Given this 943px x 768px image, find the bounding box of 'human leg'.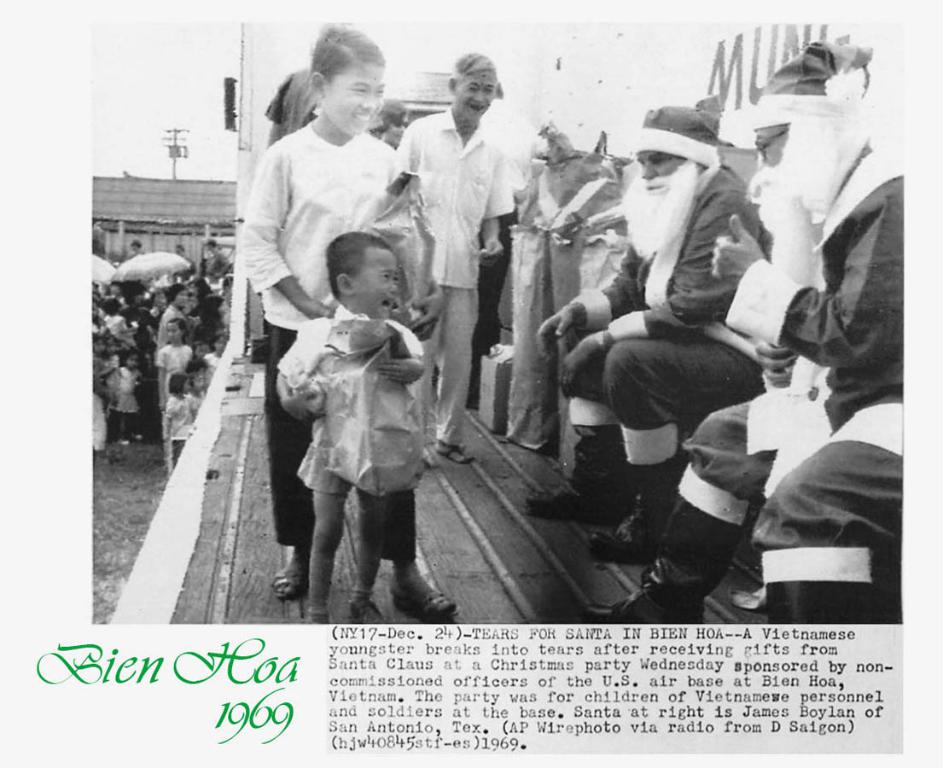
(x1=756, y1=400, x2=906, y2=634).
